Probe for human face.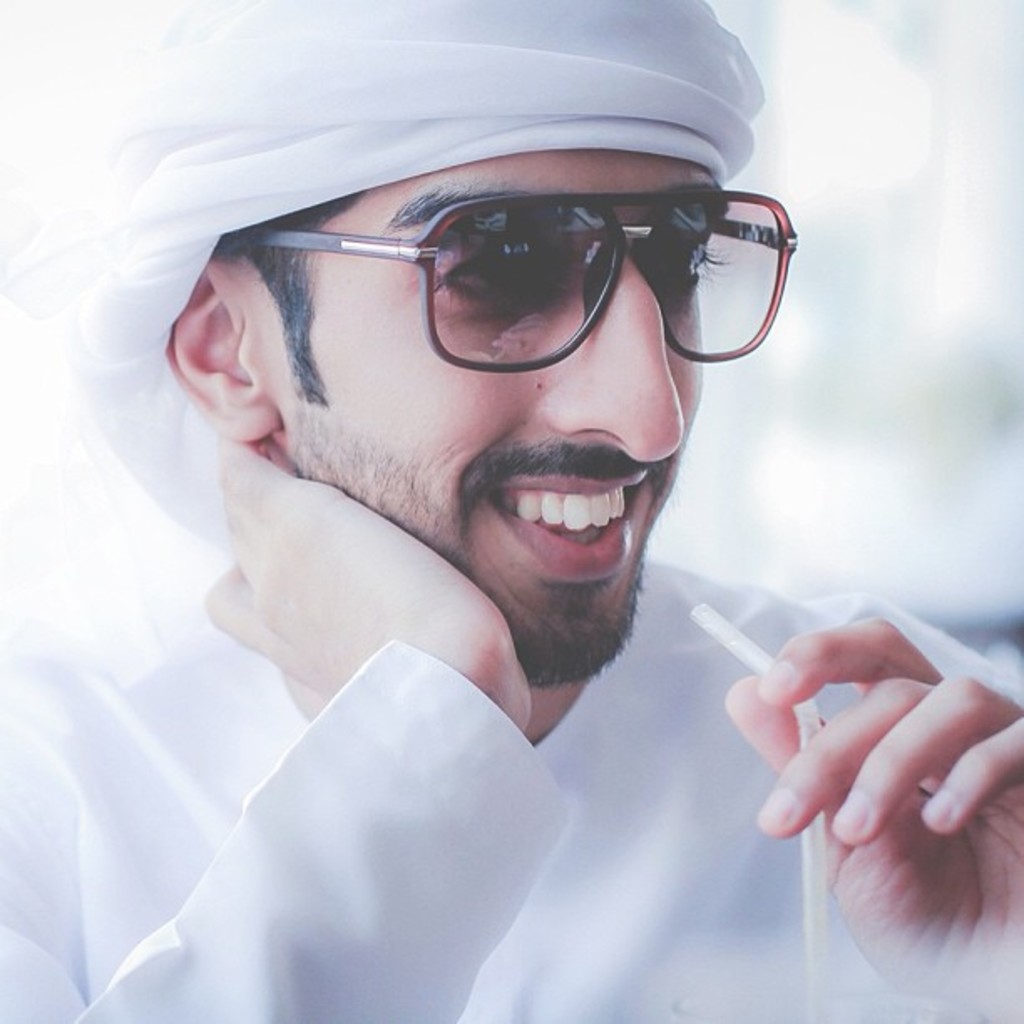
Probe result: {"x1": 273, "y1": 144, "x2": 728, "y2": 683}.
